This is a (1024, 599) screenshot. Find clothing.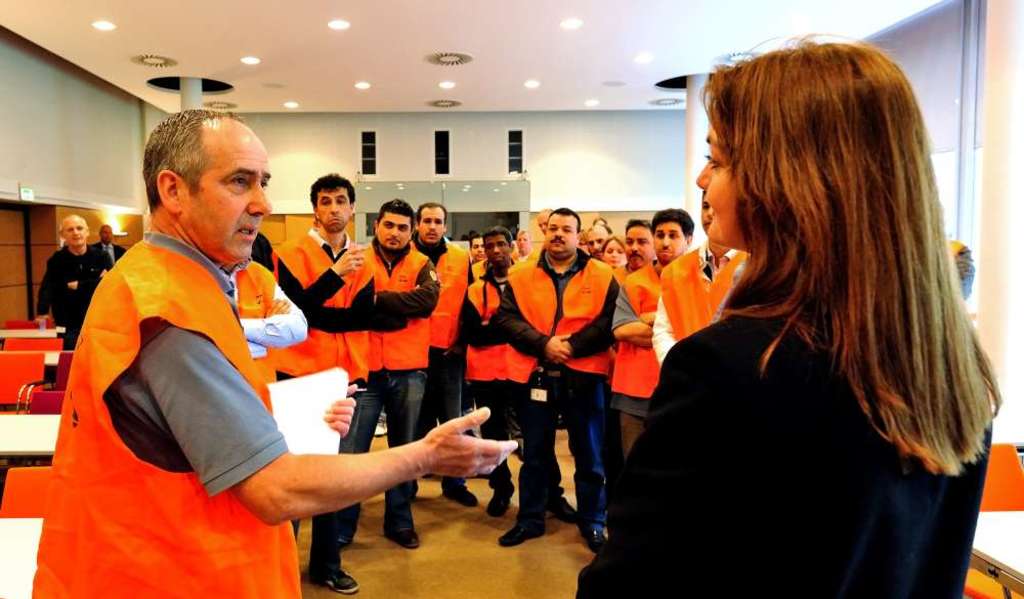
Bounding box: crop(488, 245, 616, 516).
